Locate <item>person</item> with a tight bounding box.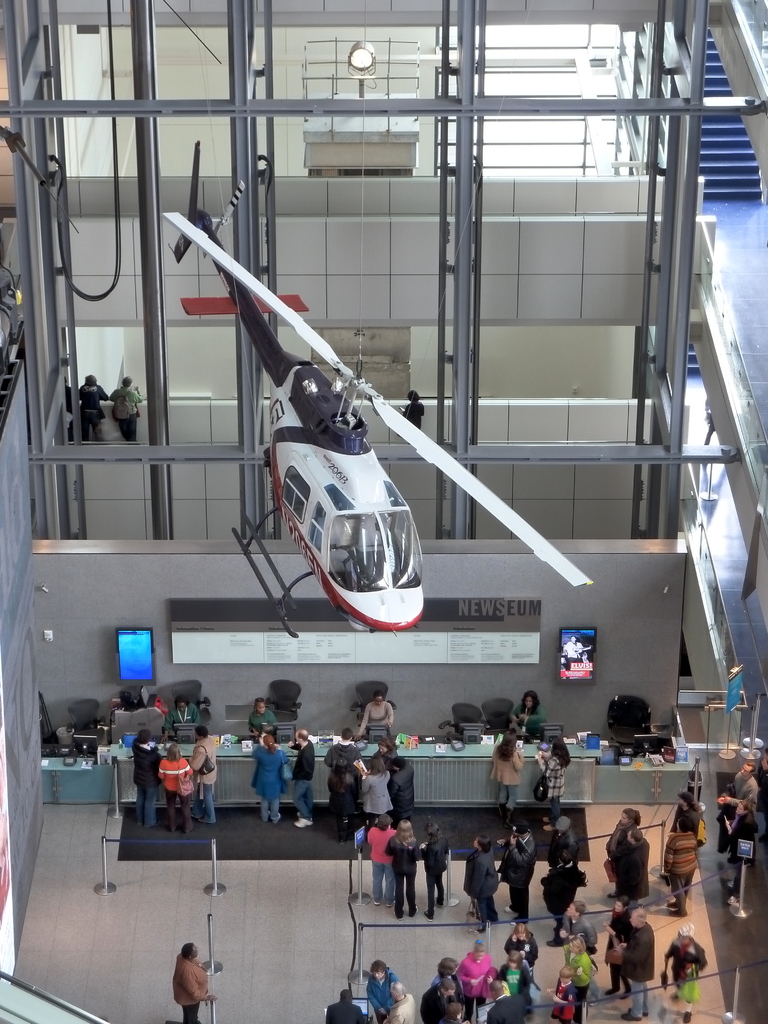
pyautogui.locateOnScreen(366, 755, 388, 821).
